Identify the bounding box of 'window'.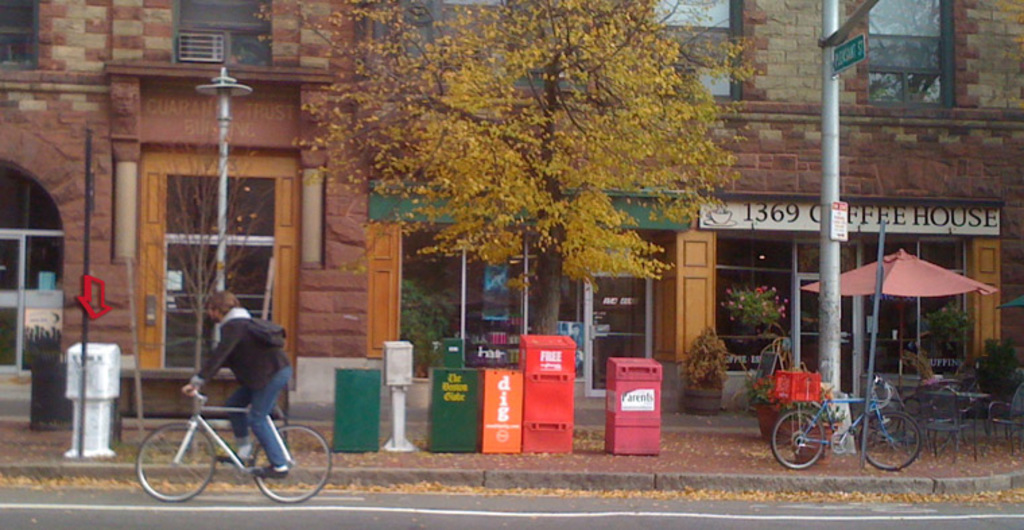
[883,18,962,97].
